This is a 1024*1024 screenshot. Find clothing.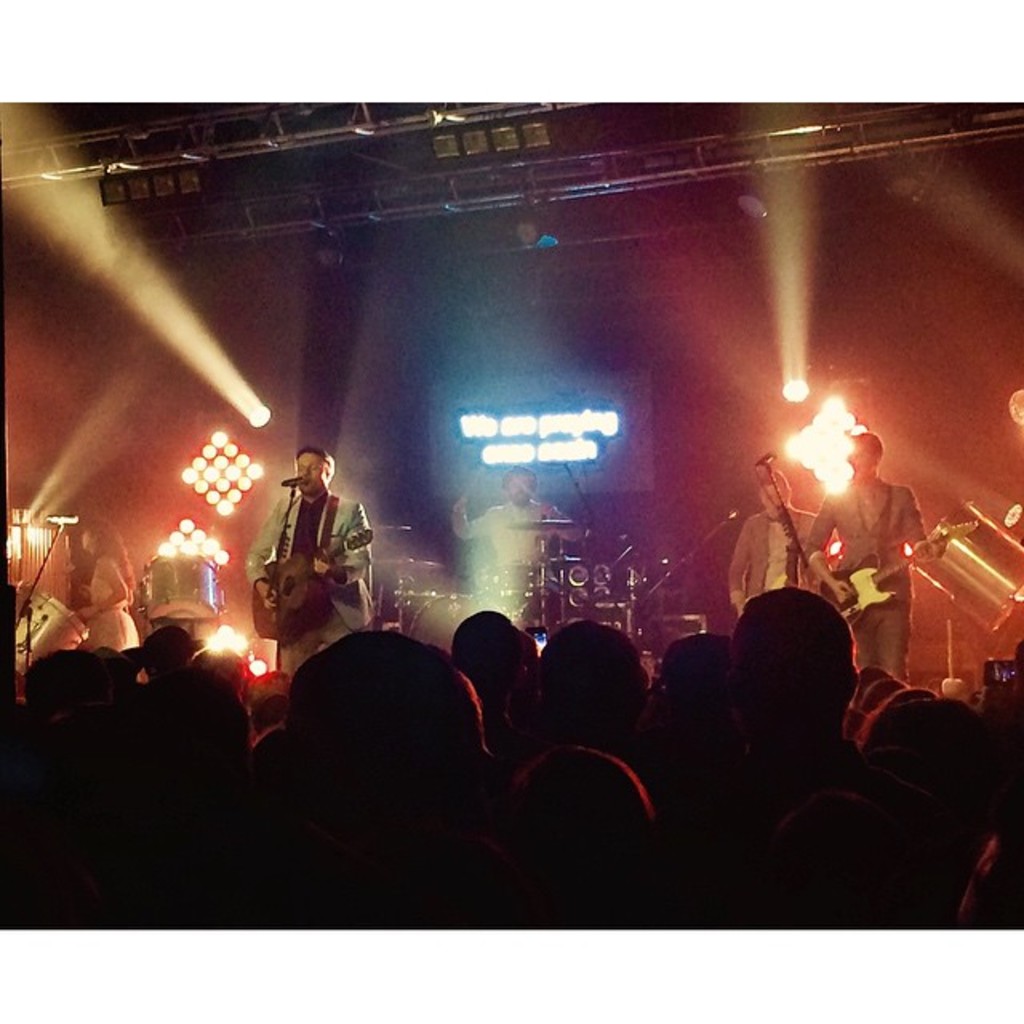
Bounding box: detection(250, 458, 366, 651).
